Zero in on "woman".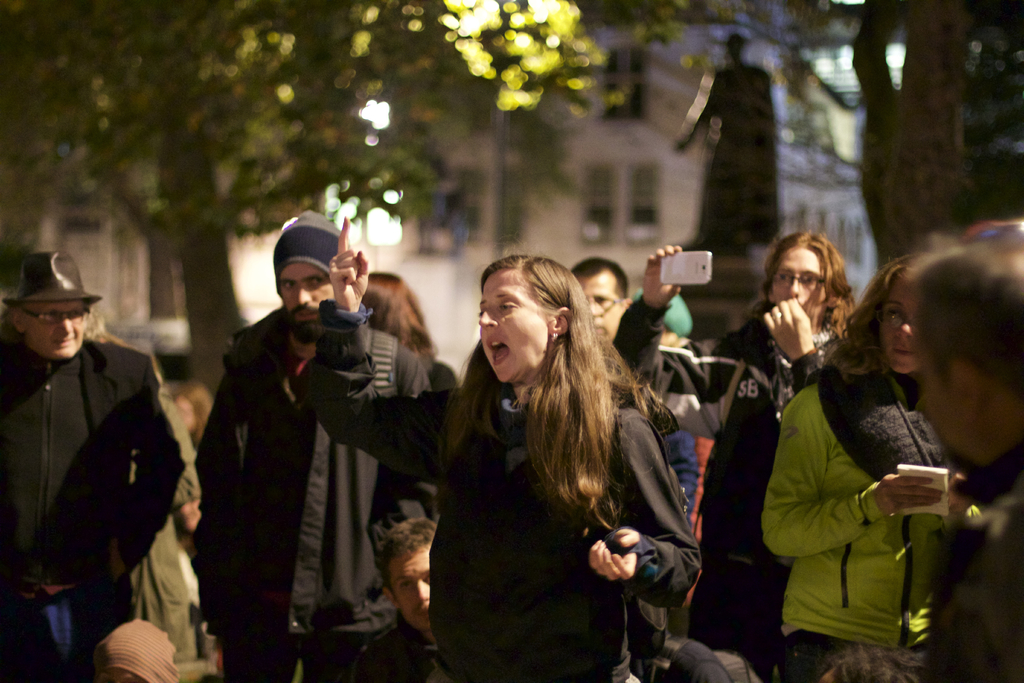
Zeroed in: select_region(300, 217, 711, 682).
